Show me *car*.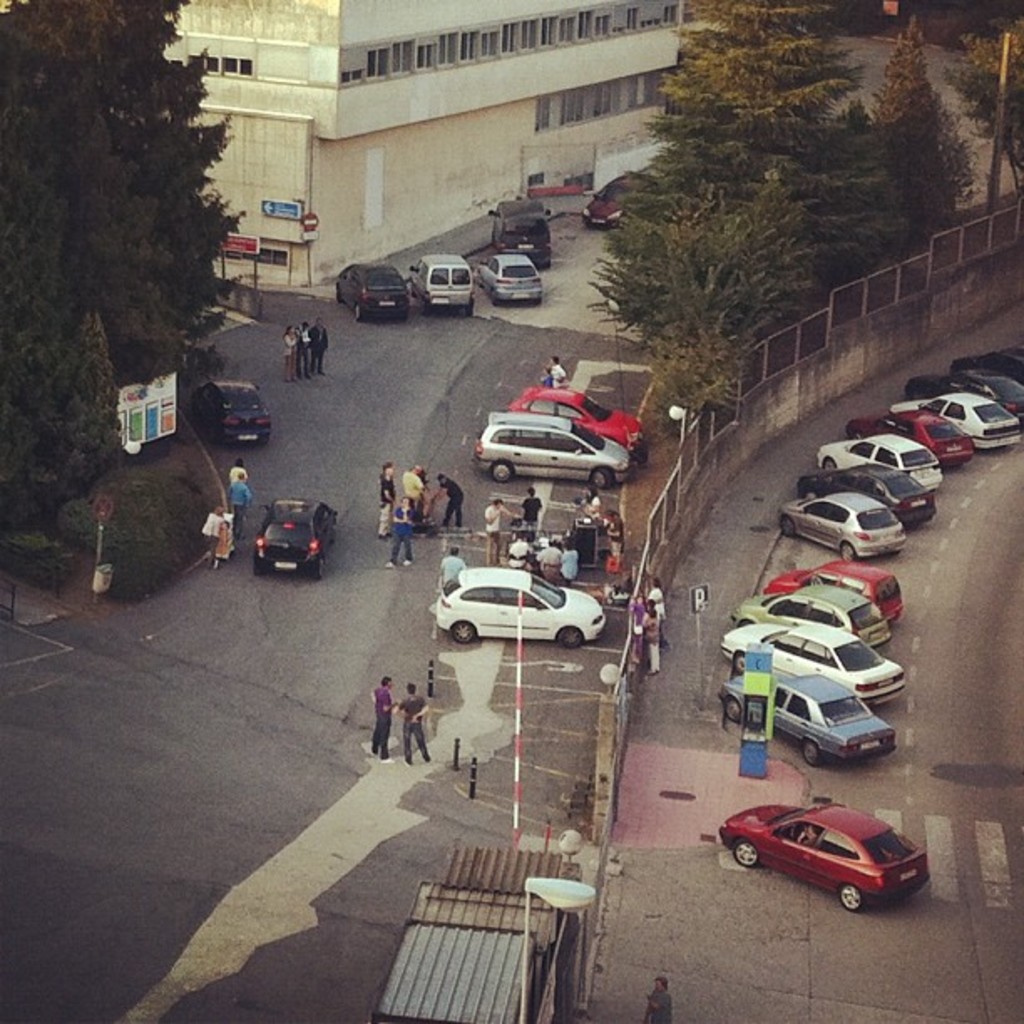
*car* is here: pyautogui.locateOnScreen(474, 251, 549, 303).
